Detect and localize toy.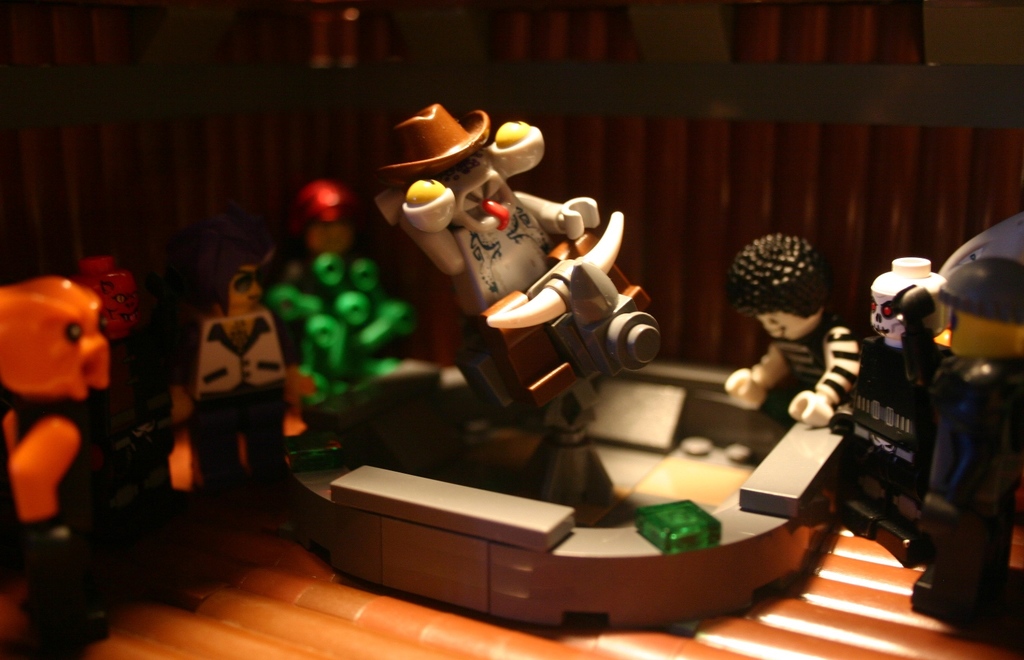
Localized at <box>719,231,858,427</box>.
